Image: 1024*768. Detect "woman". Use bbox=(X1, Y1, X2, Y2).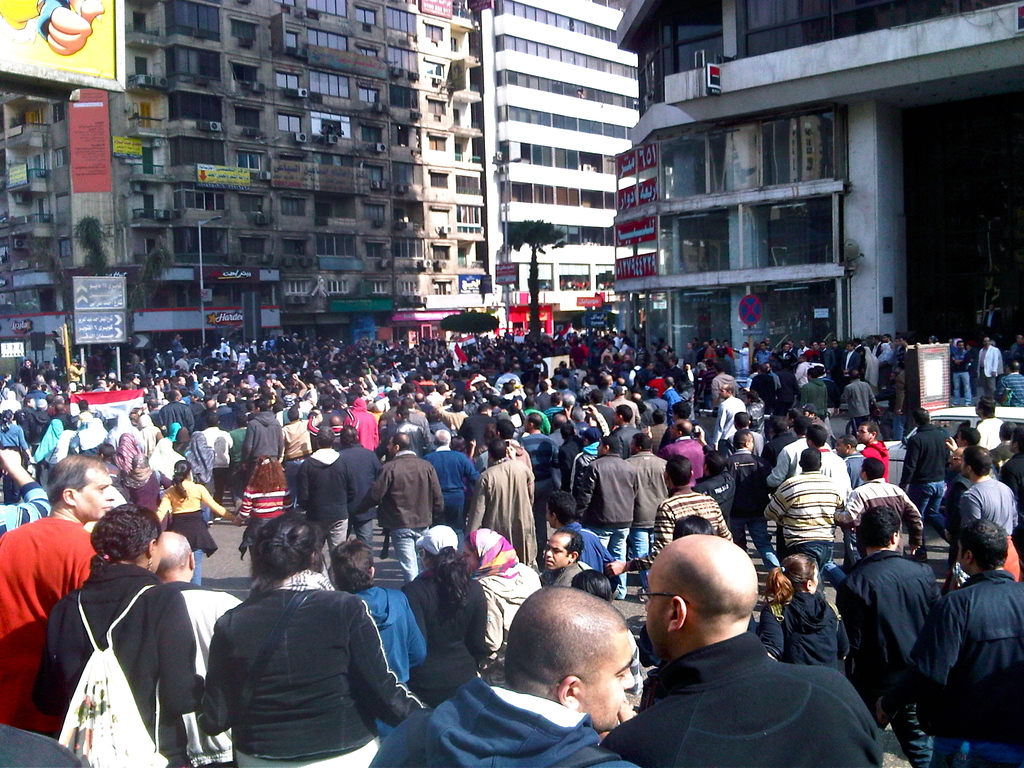
bbox=(403, 529, 494, 708).
